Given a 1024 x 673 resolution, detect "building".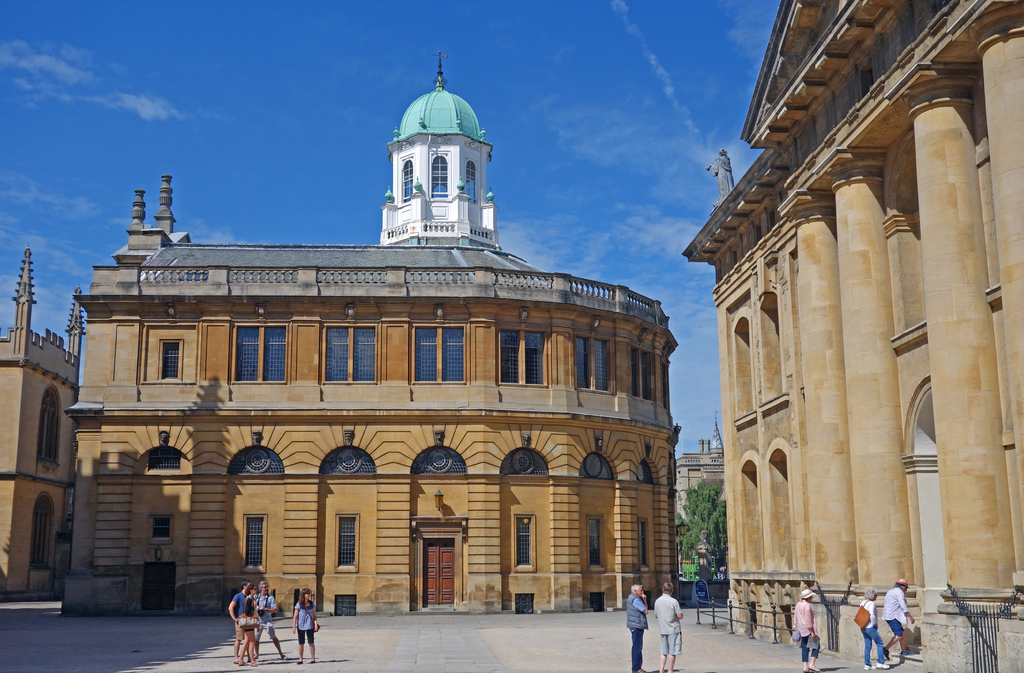
(left=681, top=0, right=1023, bottom=672).
